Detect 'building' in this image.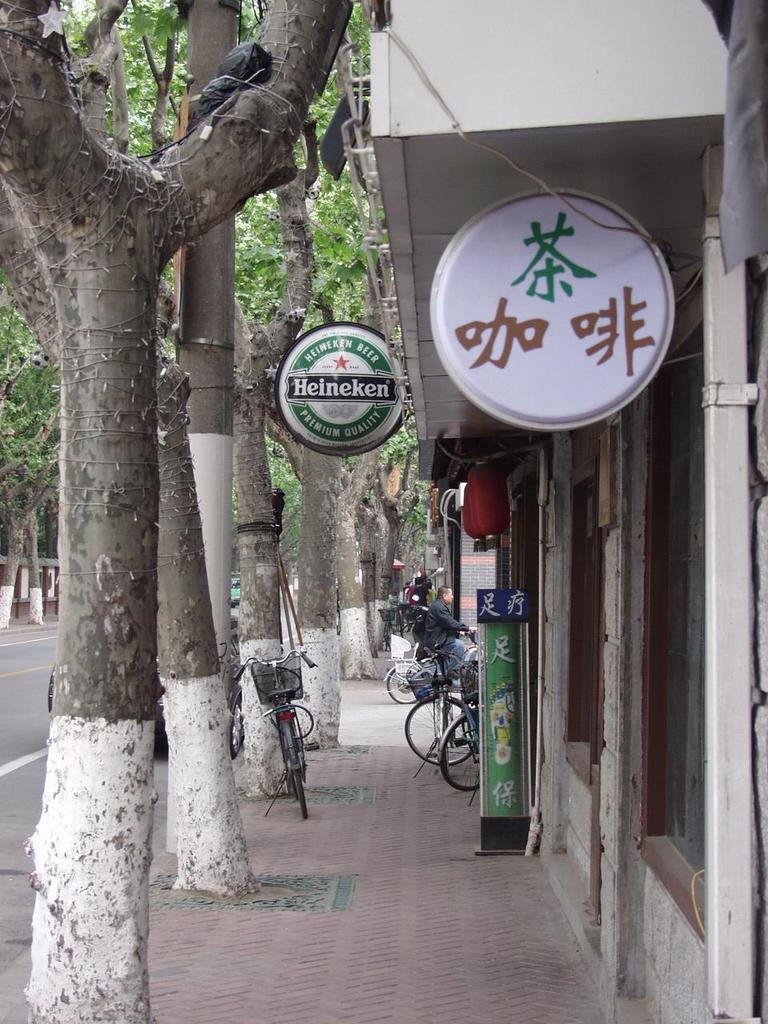
Detection: region(371, 0, 767, 1022).
